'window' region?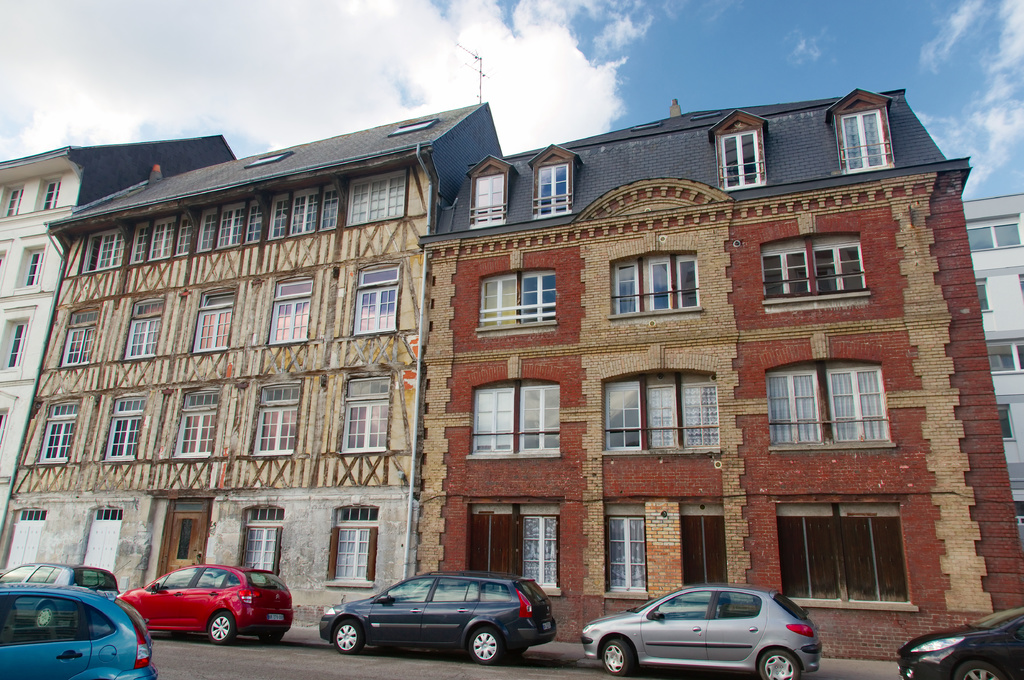
[476,273,559,331]
